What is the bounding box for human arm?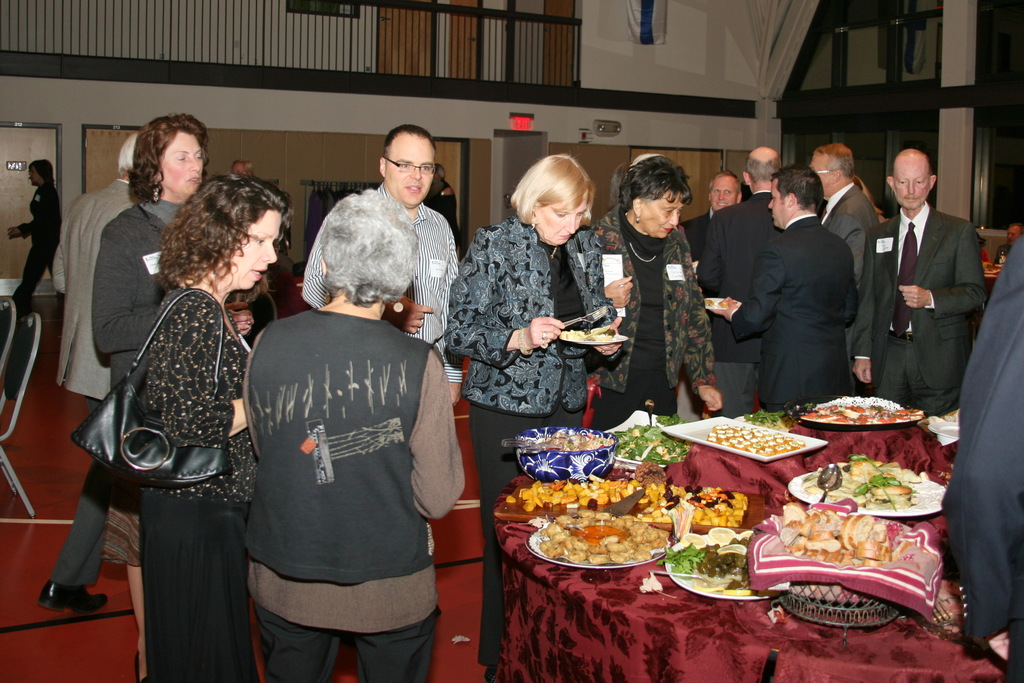
Rect(895, 221, 989, 316).
